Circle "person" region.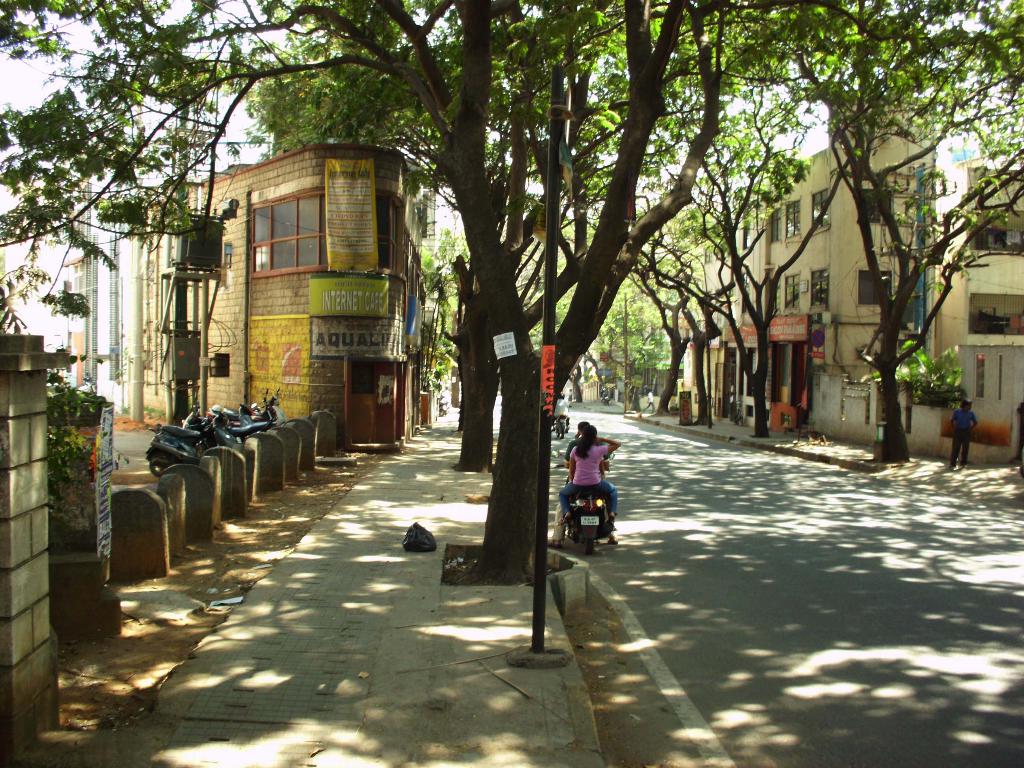
Region: bbox=(550, 422, 618, 553).
